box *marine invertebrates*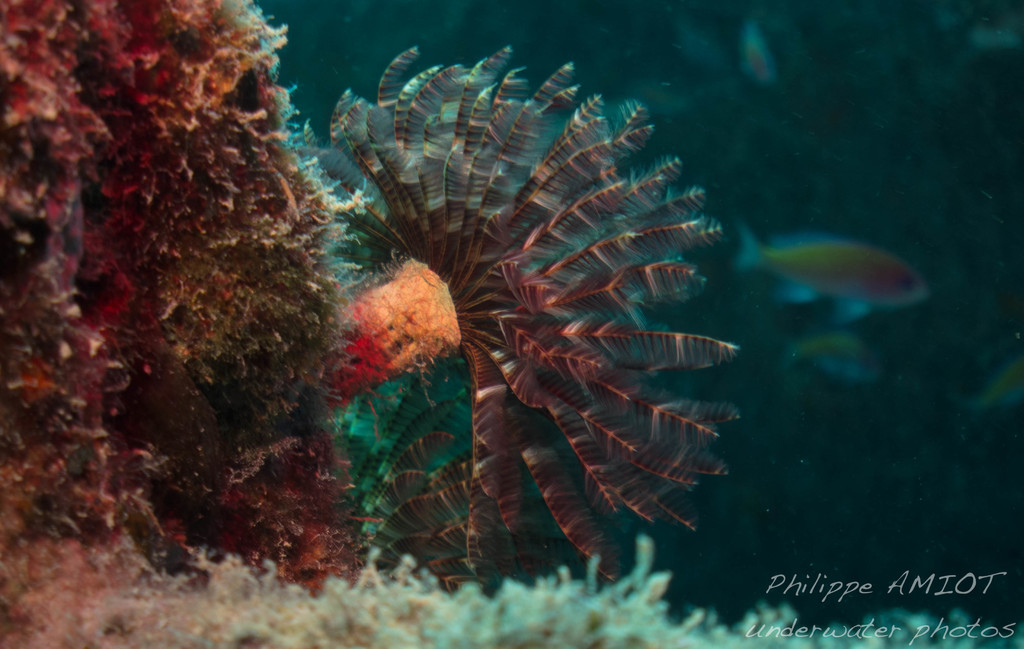
crop(75, 0, 399, 581)
